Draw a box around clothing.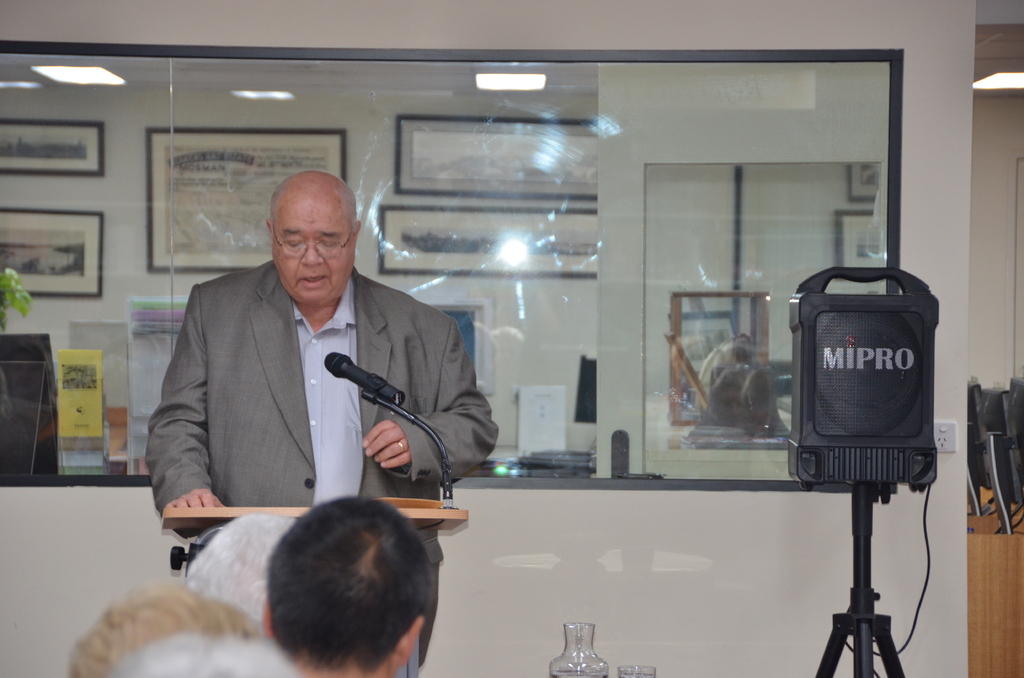
l=172, t=258, r=458, b=545.
